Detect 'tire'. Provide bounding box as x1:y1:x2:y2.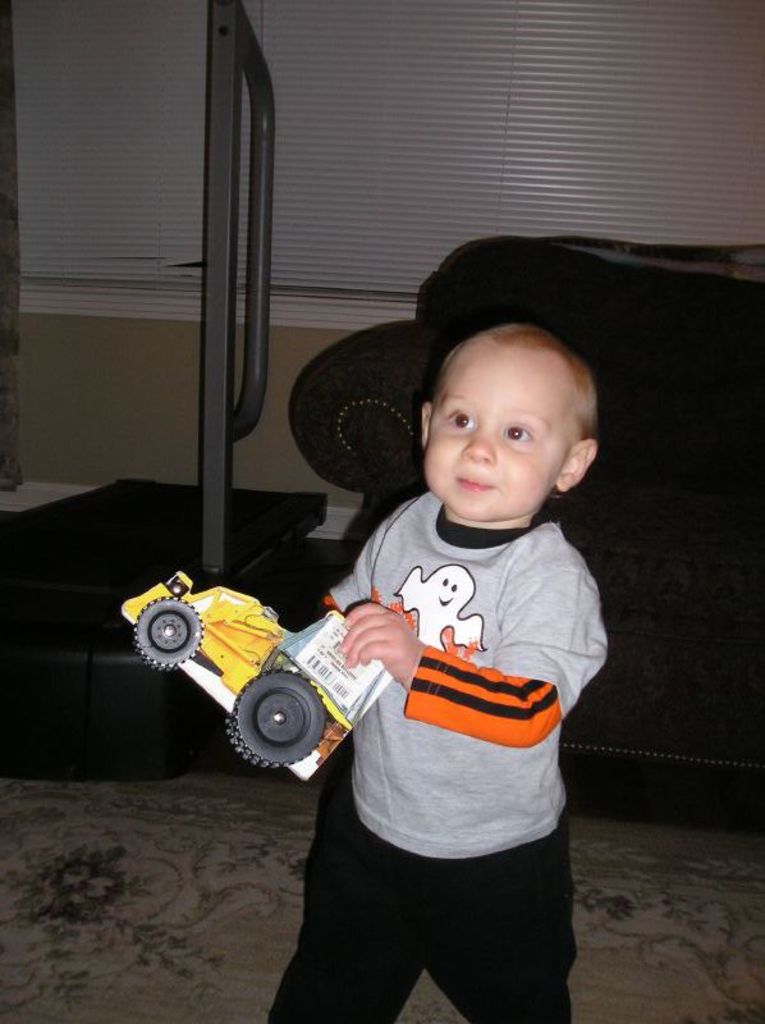
225:668:327:772.
